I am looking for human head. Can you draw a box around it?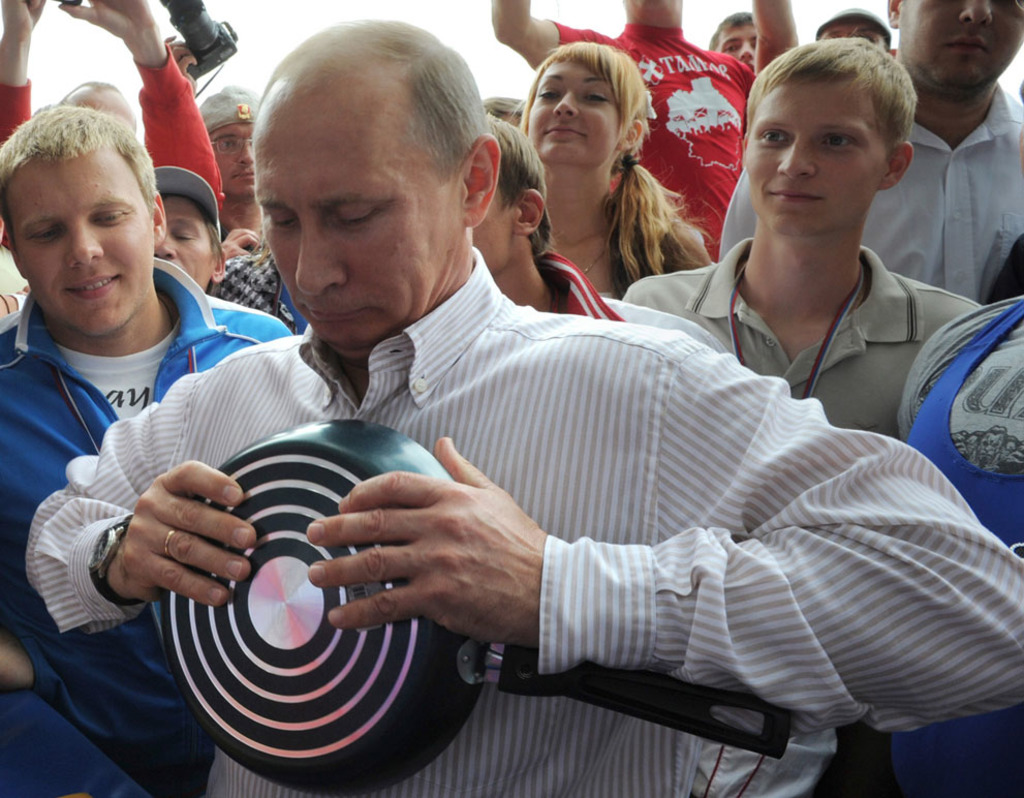
Sure, the bounding box is 523:41:649:170.
